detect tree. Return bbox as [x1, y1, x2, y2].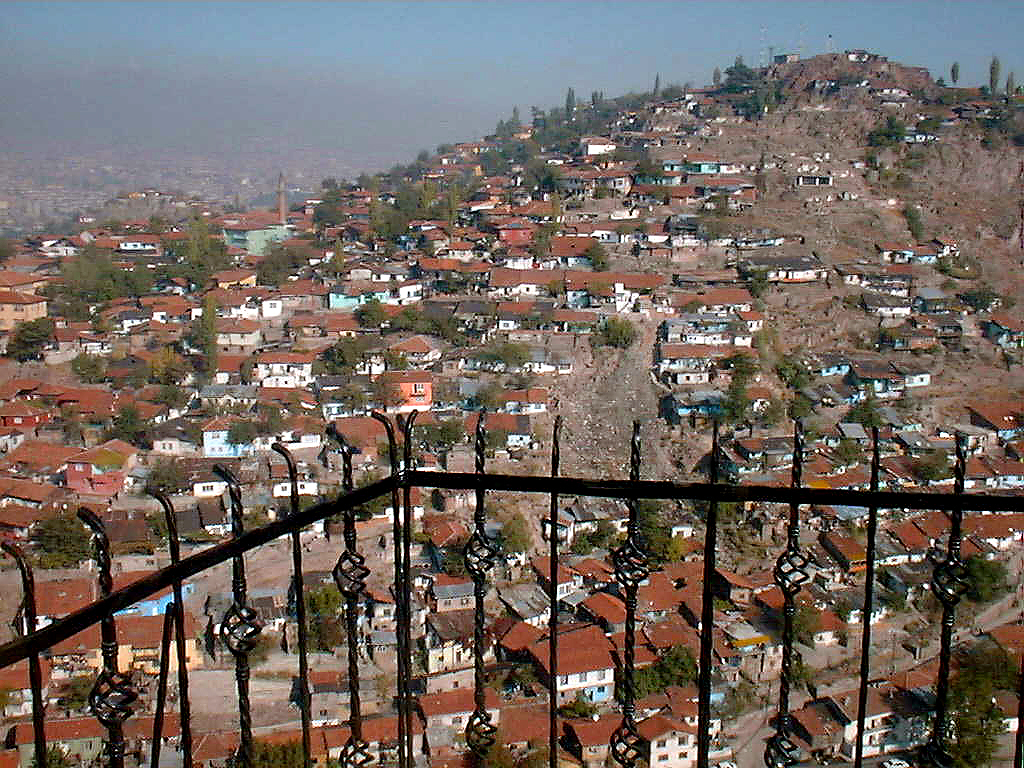
[957, 555, 1007, 602].
